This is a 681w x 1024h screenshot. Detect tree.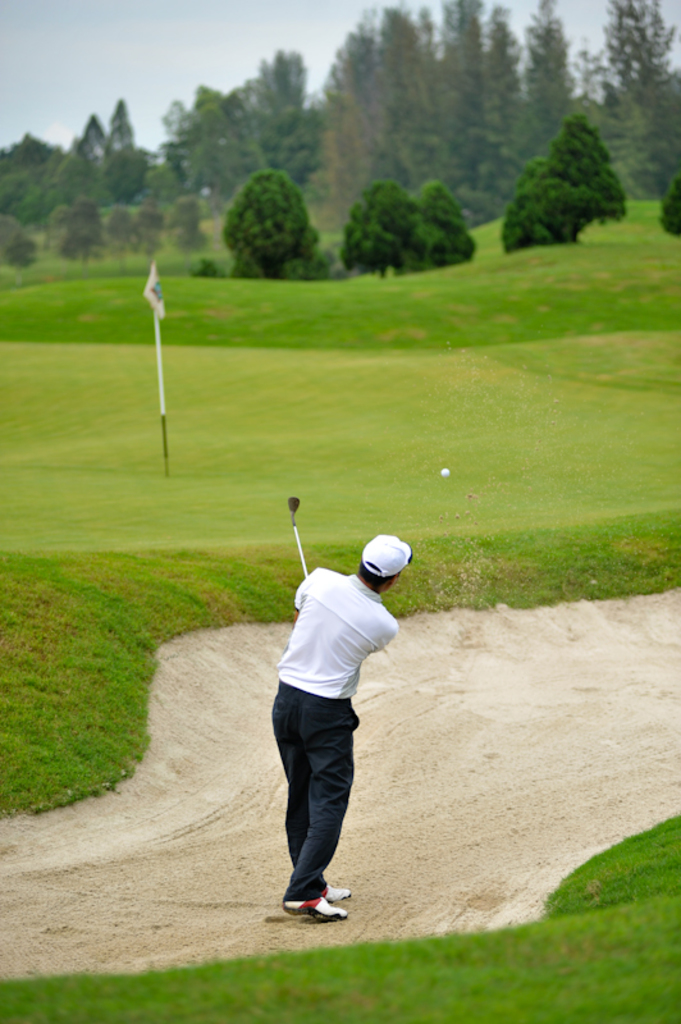
<region>49, 120, 105, 200</region>.
